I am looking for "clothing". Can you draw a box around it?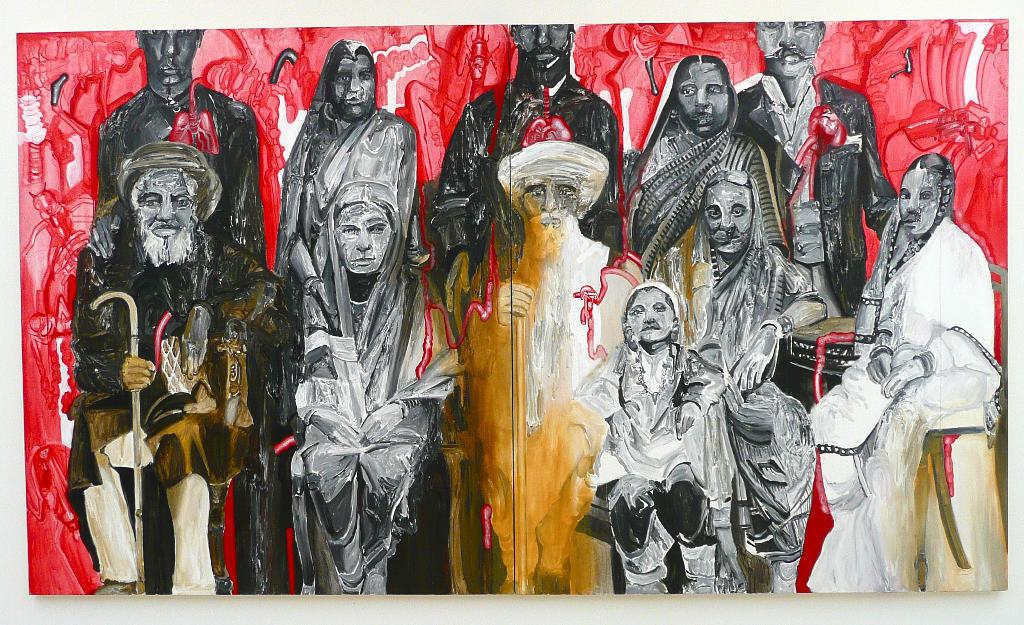
Sure, the bounding box is BBox(99, 77, 257, 252).
